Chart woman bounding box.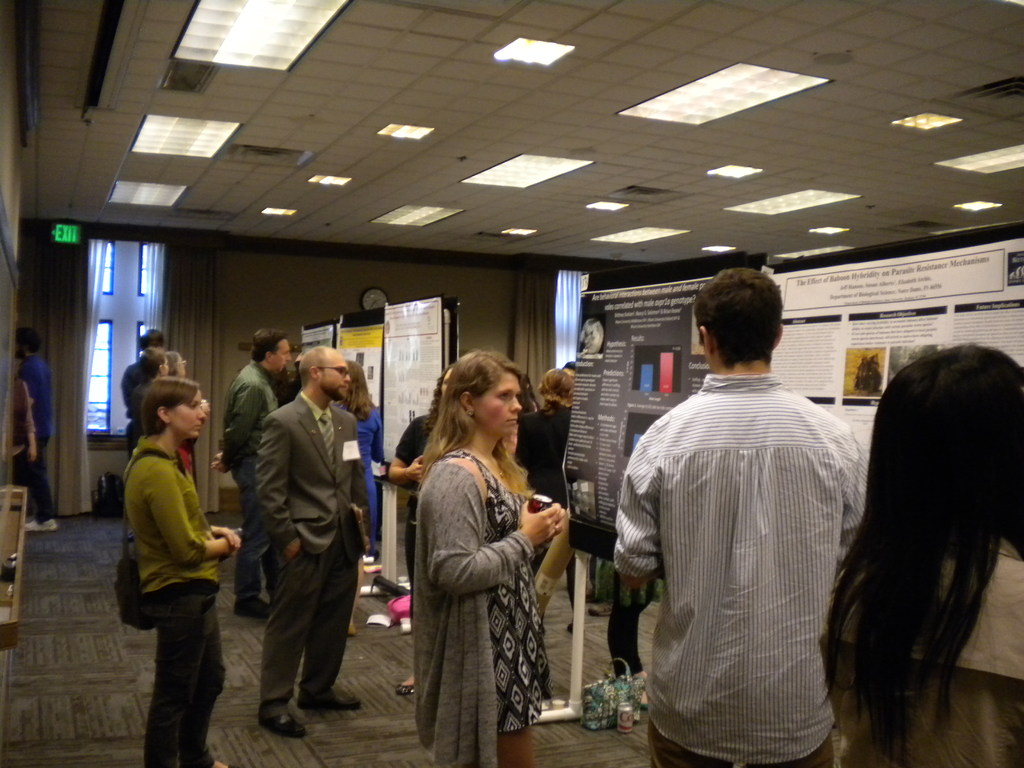
Charted: (left=400, top=358, right=558, bottom=765).
